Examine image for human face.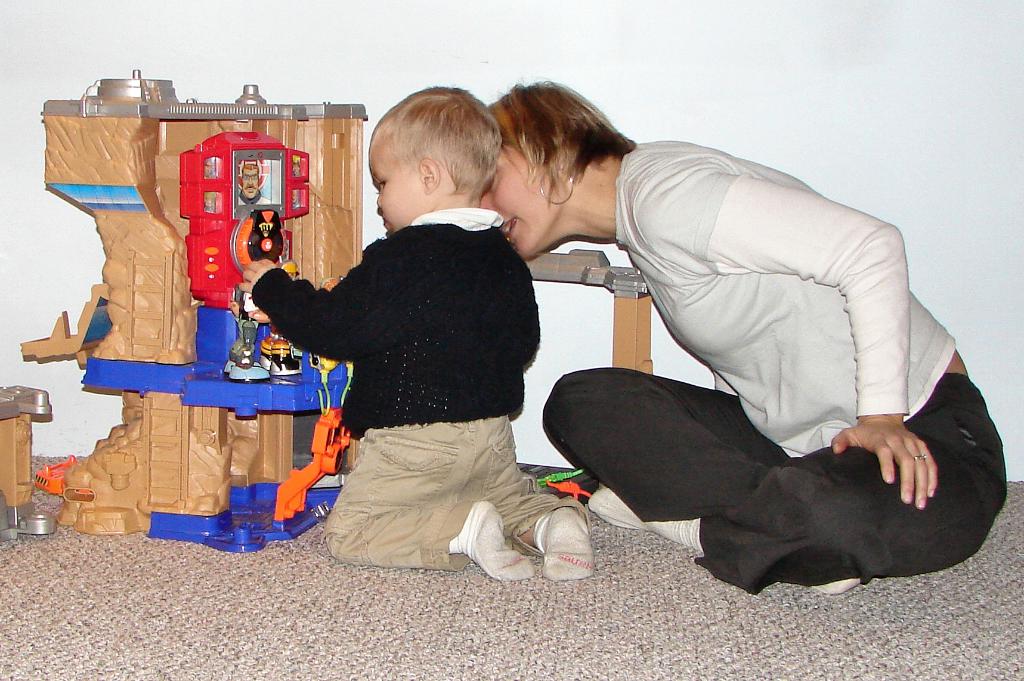
Examination result: region(477, 142, 559, 256).
